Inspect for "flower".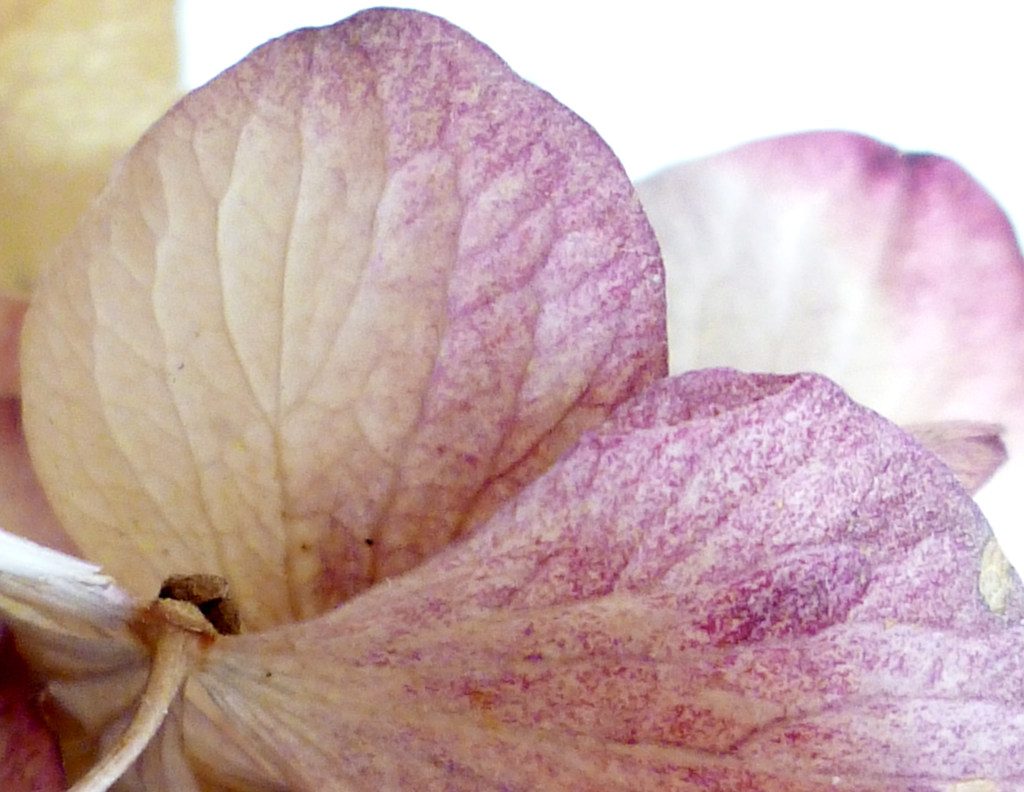
Inspection: (x1=633, y1=127, x2=1023, y2=501).
